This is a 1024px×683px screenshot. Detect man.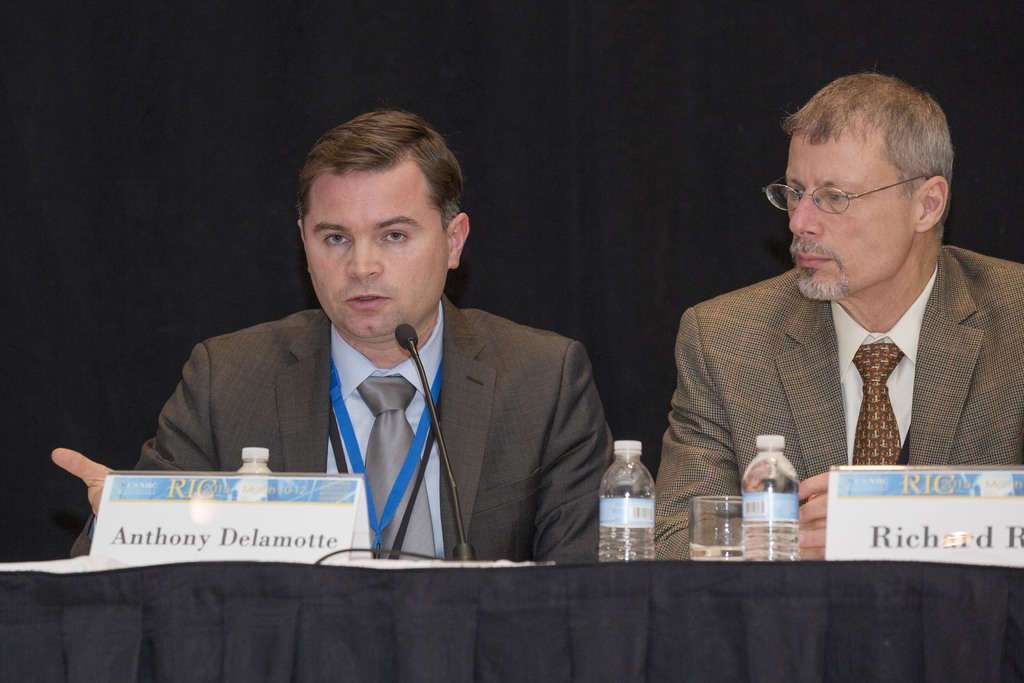
652, 84, 1019, 511.
